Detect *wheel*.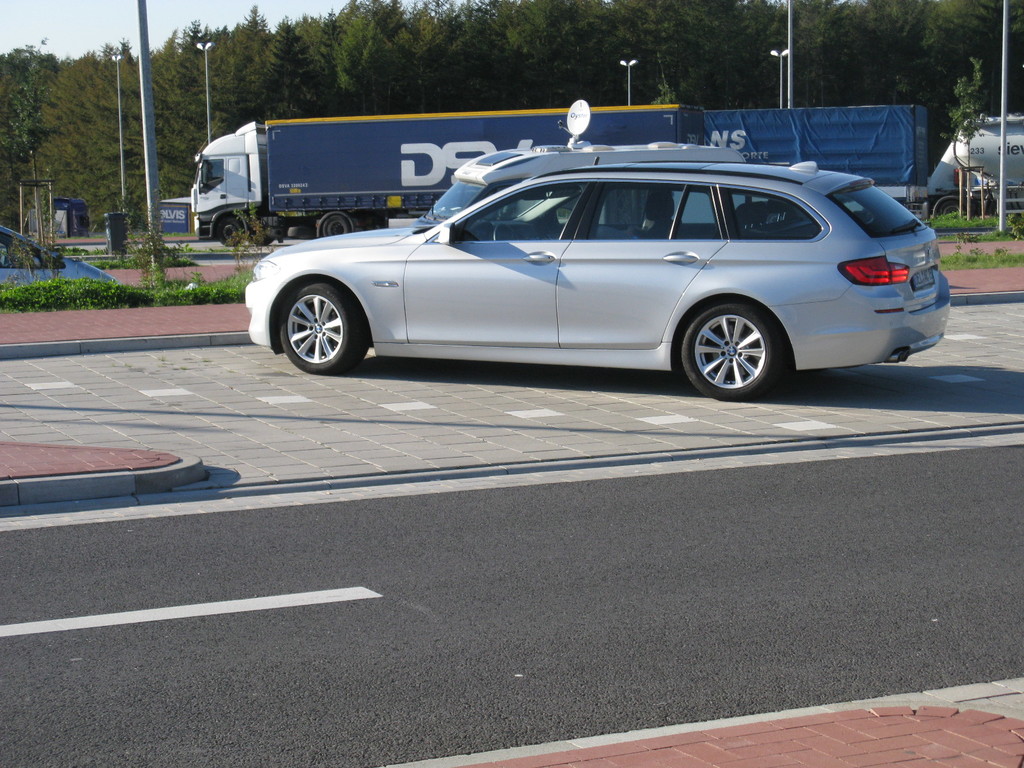
Detected at <box>682,292,792,378</box>.
